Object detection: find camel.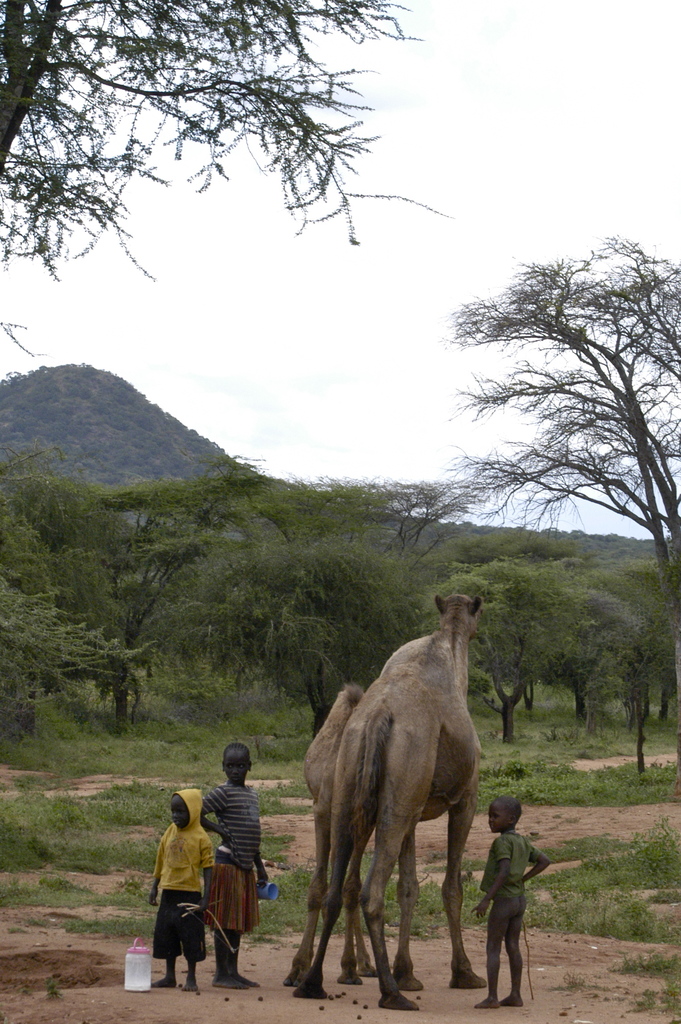
rect(328, 583, 491, 1004).
